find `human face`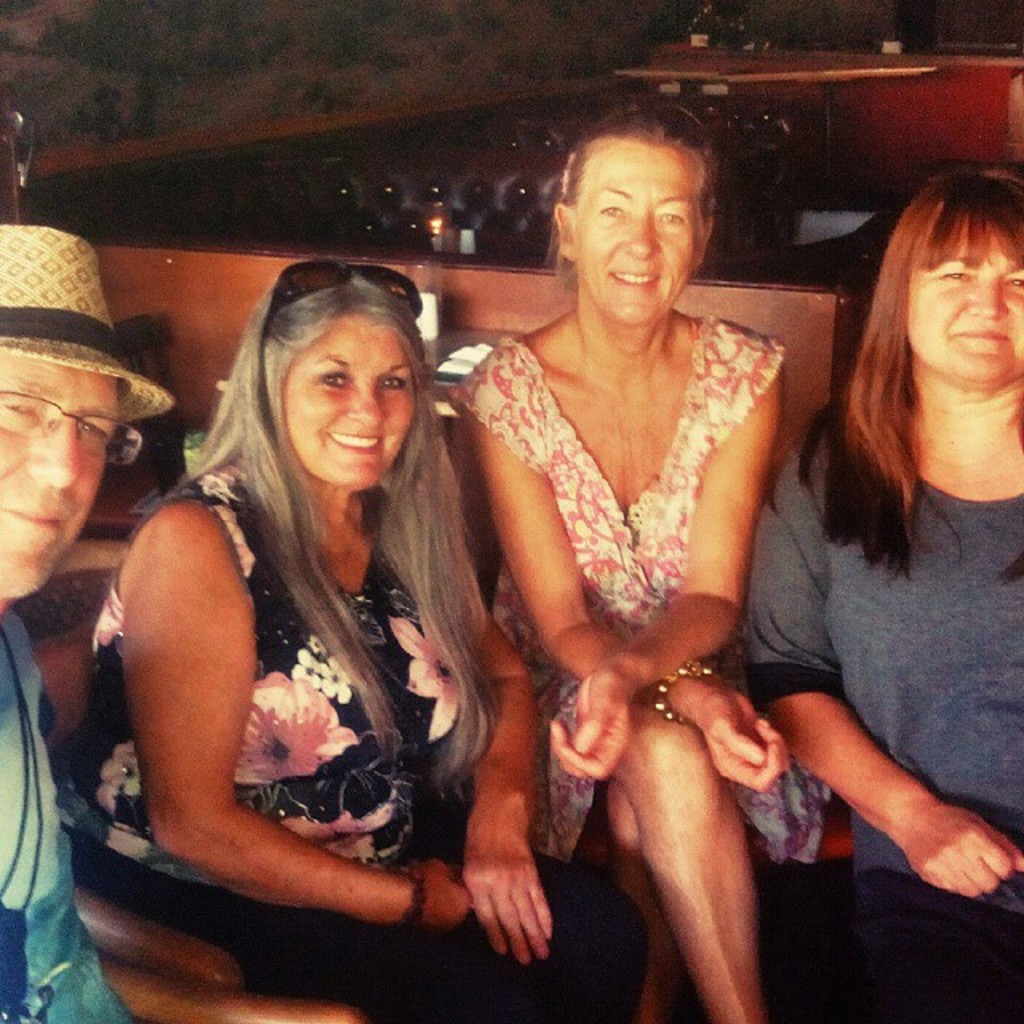
{"left": 571, "top": 138, "right": 704, "bottom": 318}
